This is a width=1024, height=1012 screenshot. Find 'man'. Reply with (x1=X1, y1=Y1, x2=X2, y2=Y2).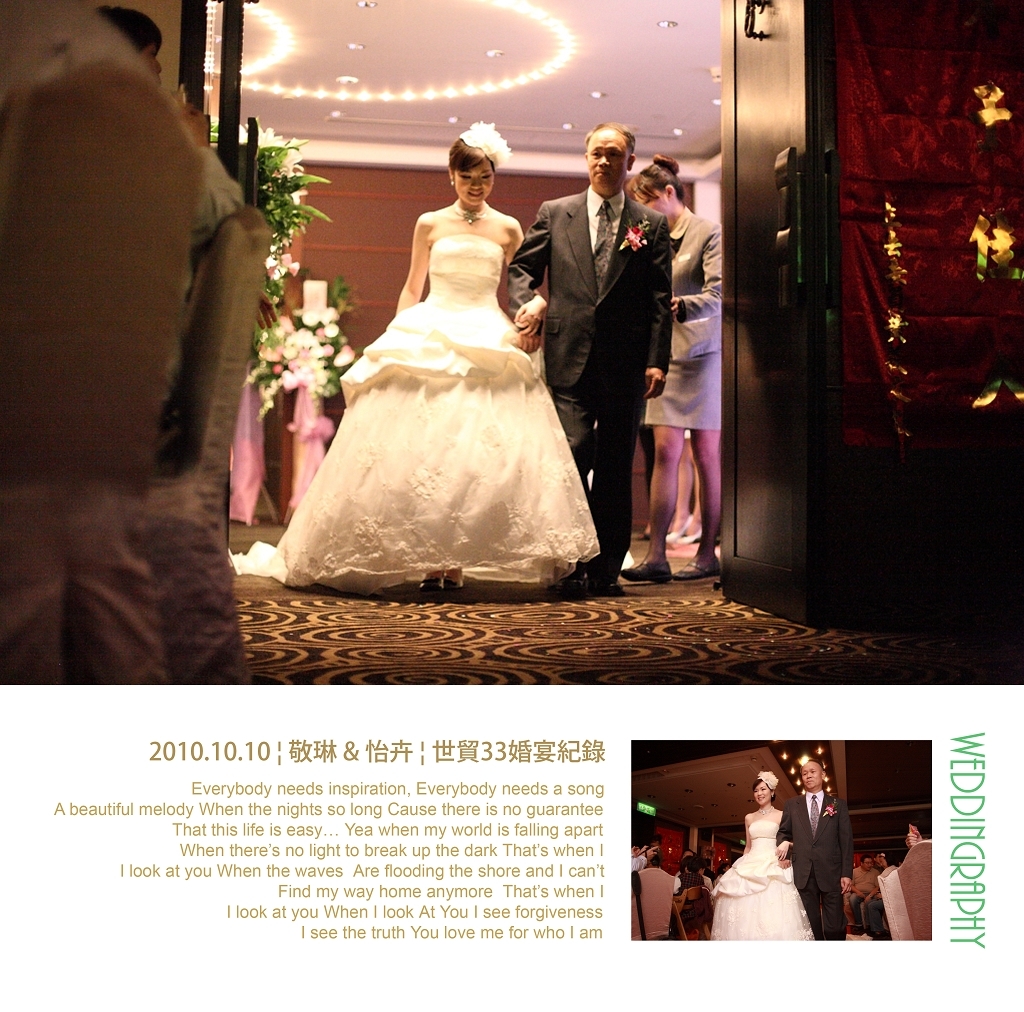
(x1=849, y1=858, x2=877, y2=923).
